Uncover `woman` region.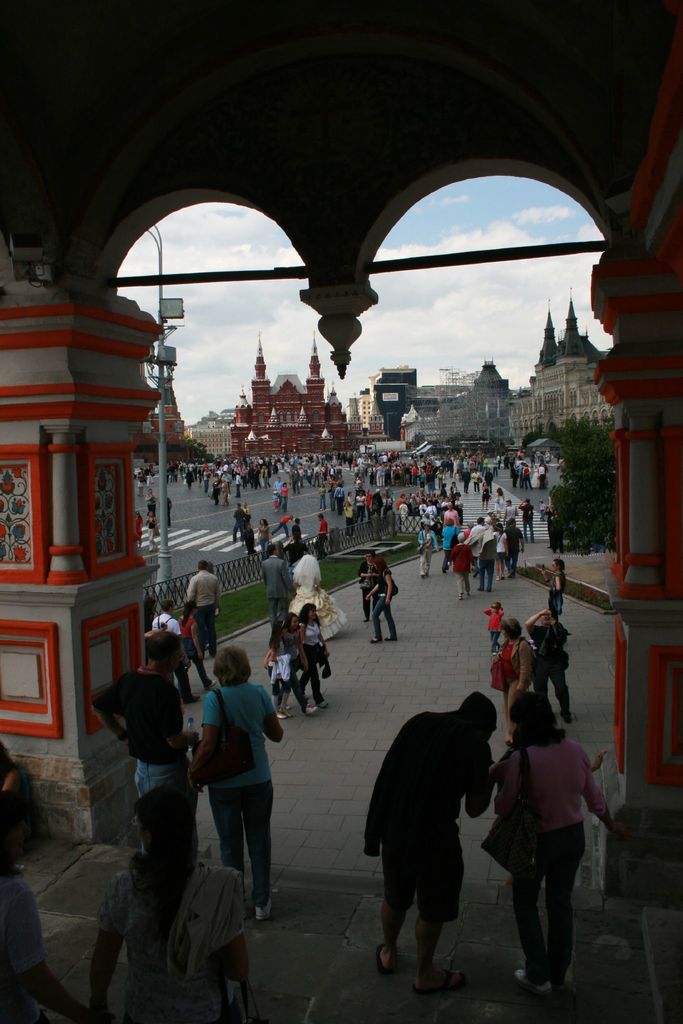
Uncovered: {"x1": 491, "y1": 688, "x2": 604, "y2": 991}.
